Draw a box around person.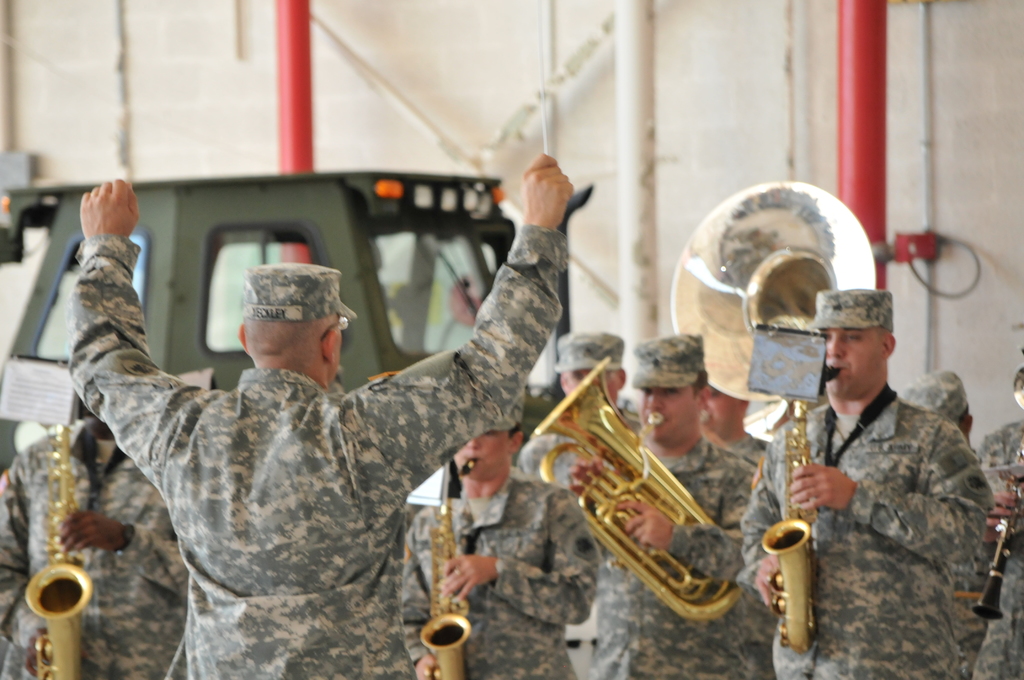
516, 324, 636, 676.
